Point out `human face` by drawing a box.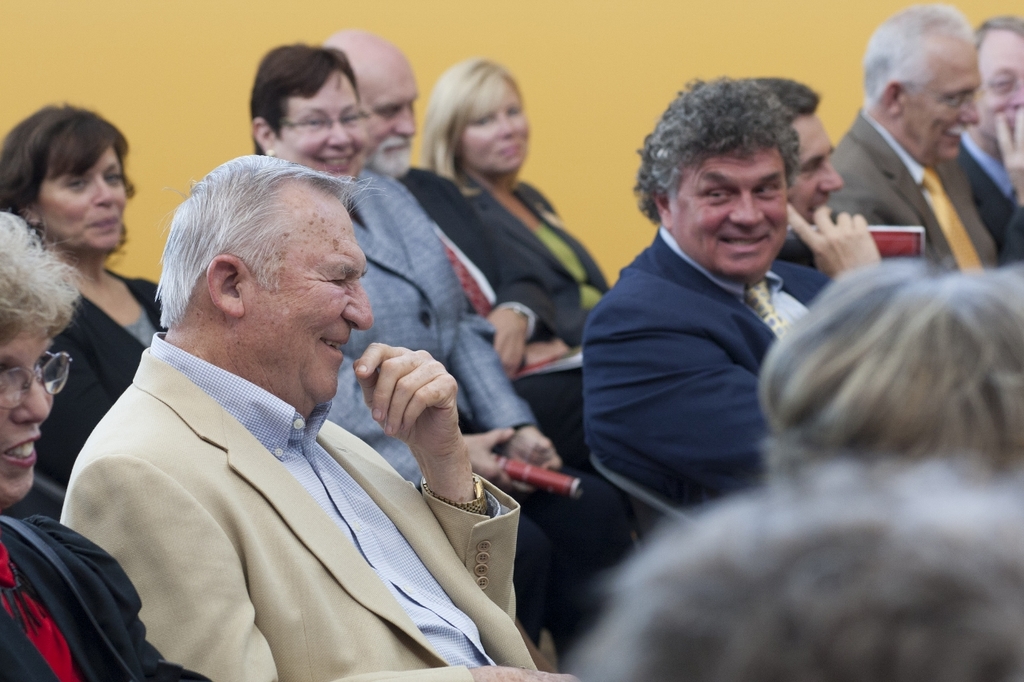
pyautogui.locateOnScreen(791, 114, 842, 226).
